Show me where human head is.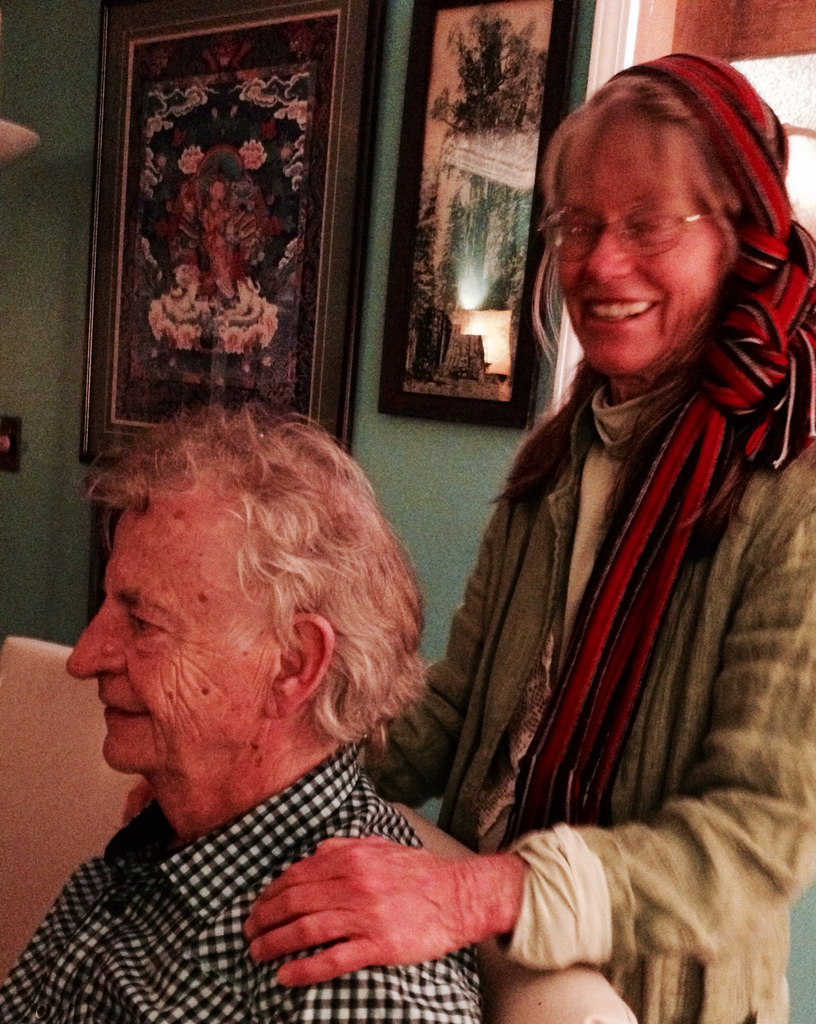
human head is at l=536, t=65, r=801, b=385.
